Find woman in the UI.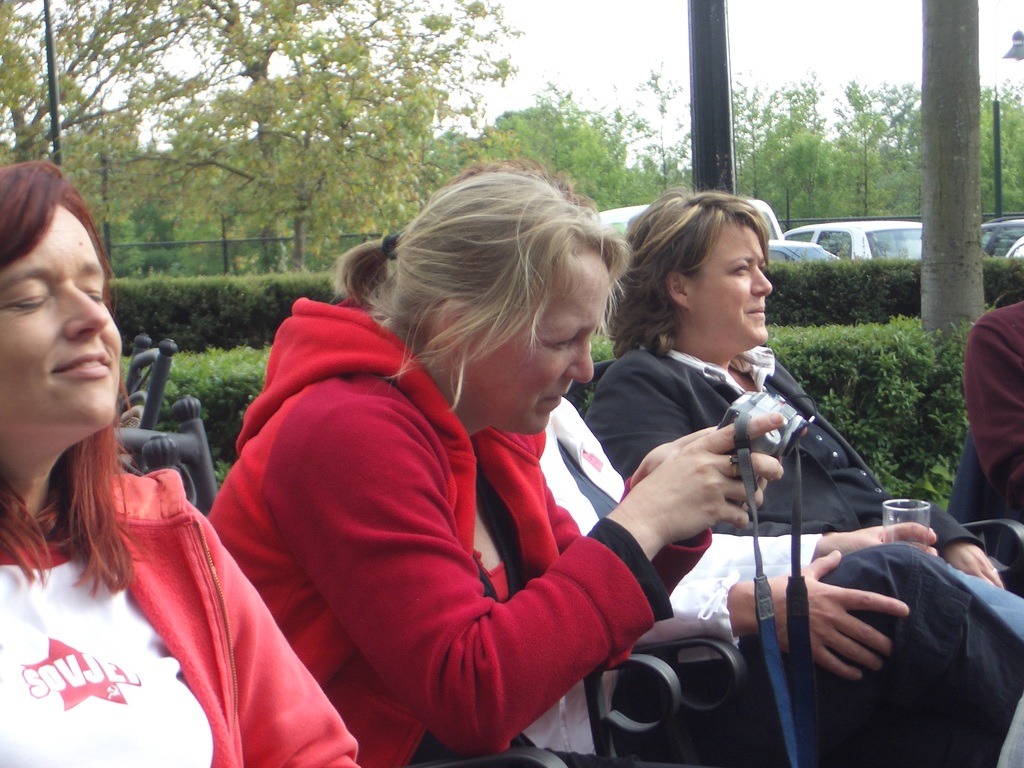
UI element at select_region(574, 177, 1023, 625).
